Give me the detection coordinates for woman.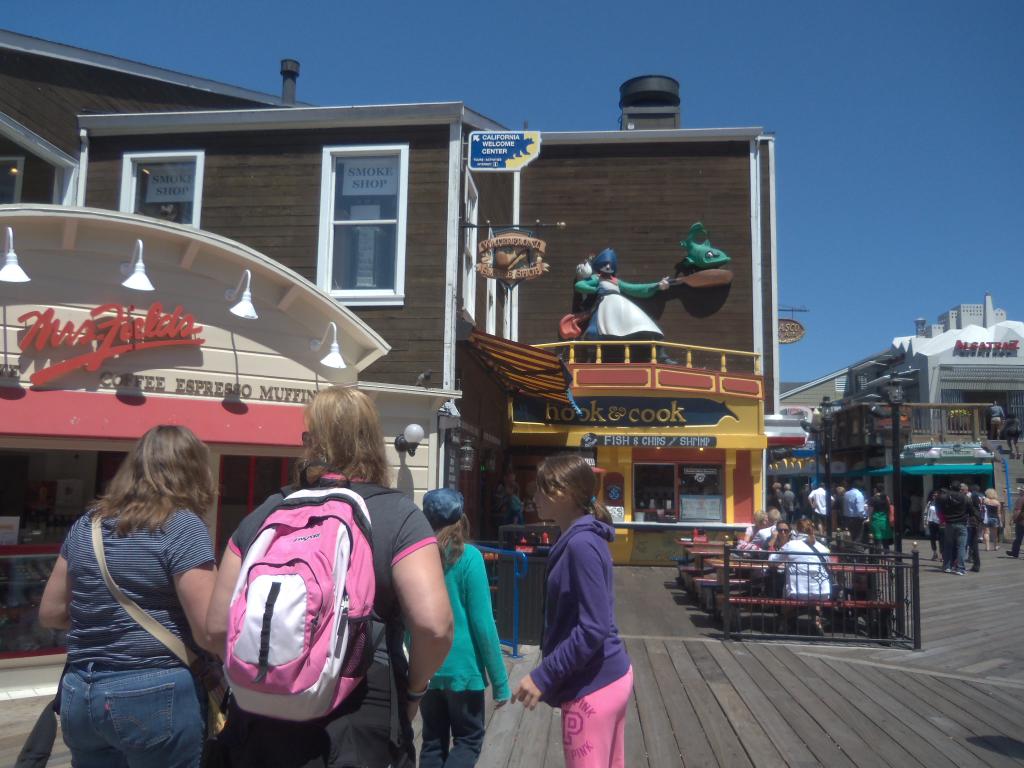
locate(35, 401, 232, 767).
